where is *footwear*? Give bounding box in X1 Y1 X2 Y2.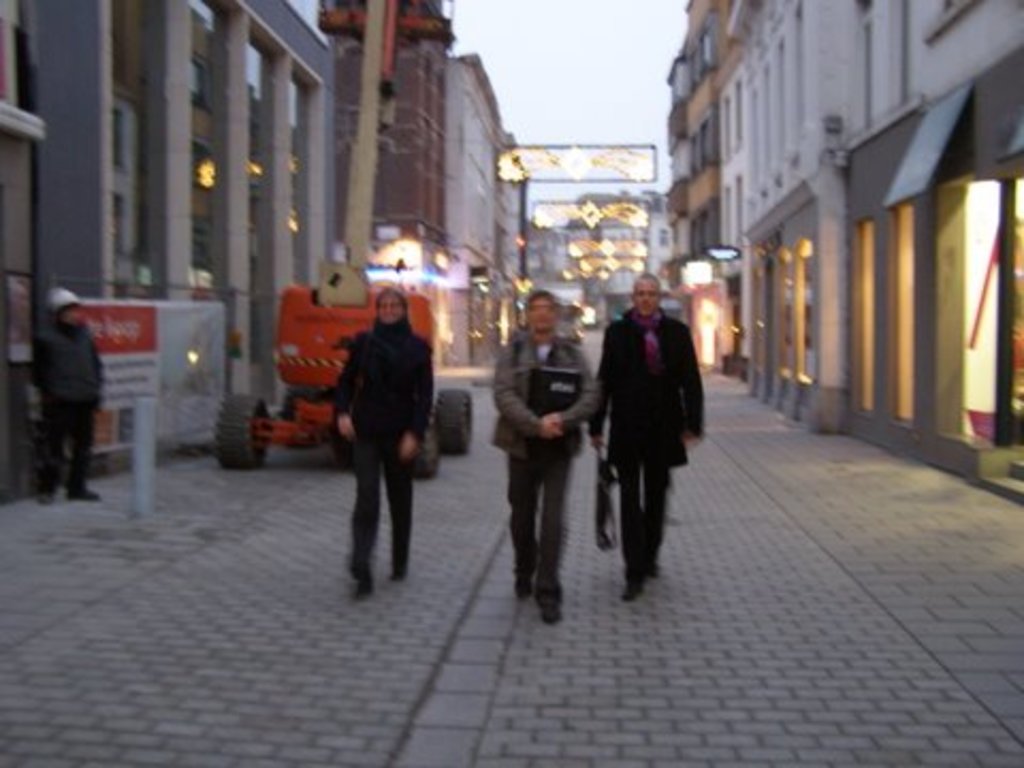
390 563 407 578.
